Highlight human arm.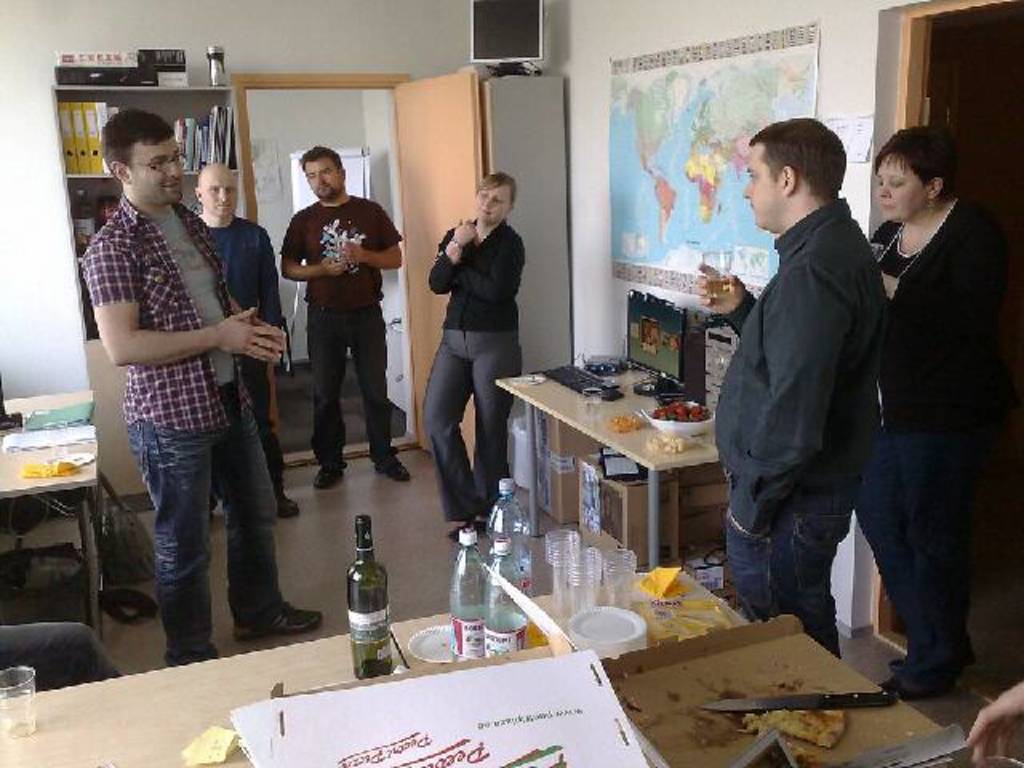
Highlighted region: <box>338,203,413,270</box>.
